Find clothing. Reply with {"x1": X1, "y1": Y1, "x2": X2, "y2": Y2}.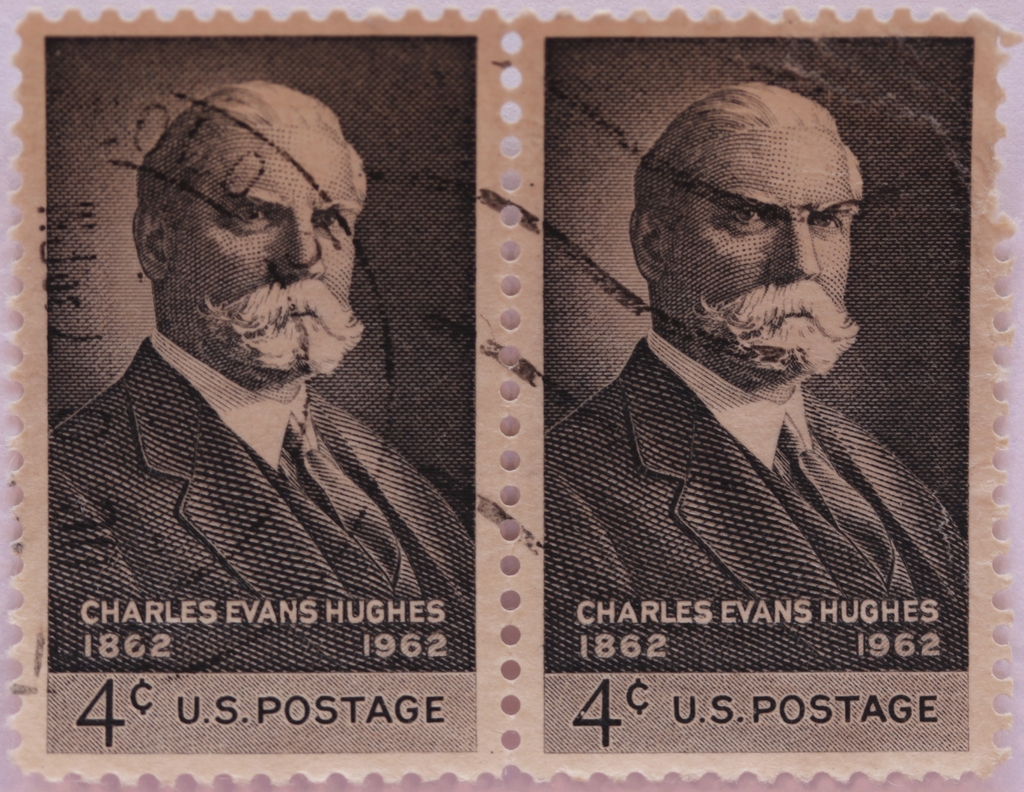
{"x1": 544, "y1": 246, "x2": 966, "y2": 670}.
